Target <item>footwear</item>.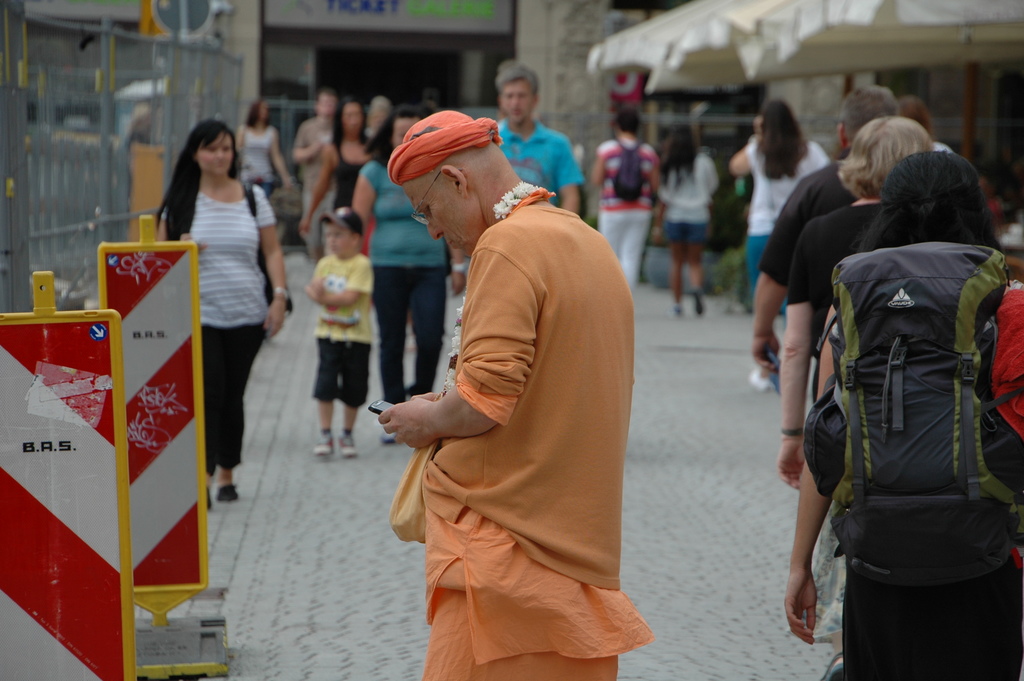
Target region: Rect(310, 431, 328, 455).
